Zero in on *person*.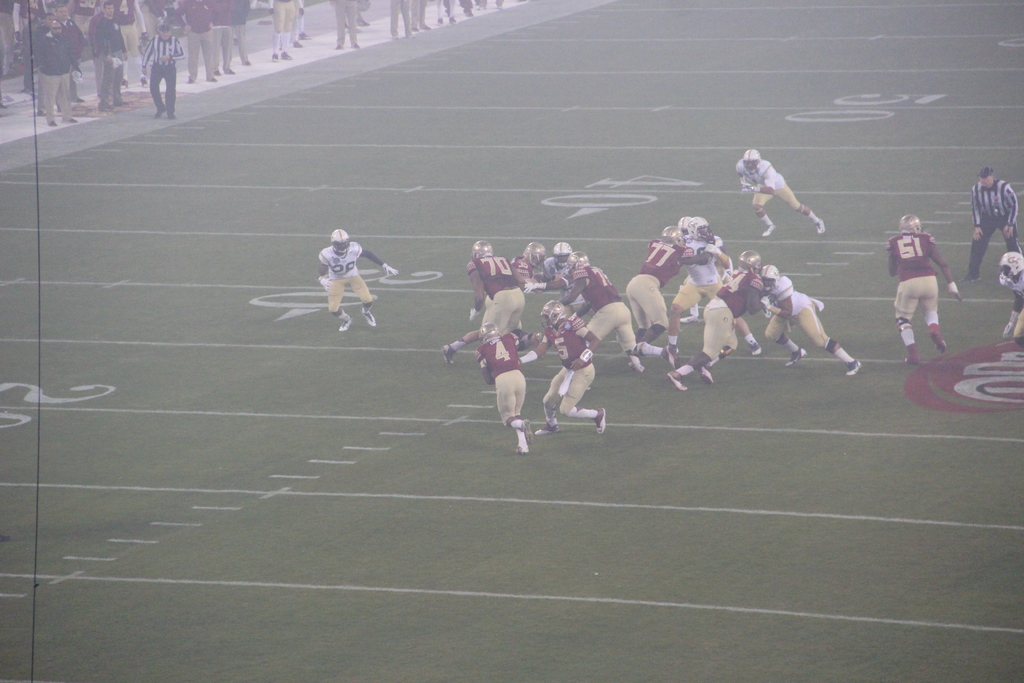
Zeroed in: x1=310, y1=215, x2=374, y2=339.
